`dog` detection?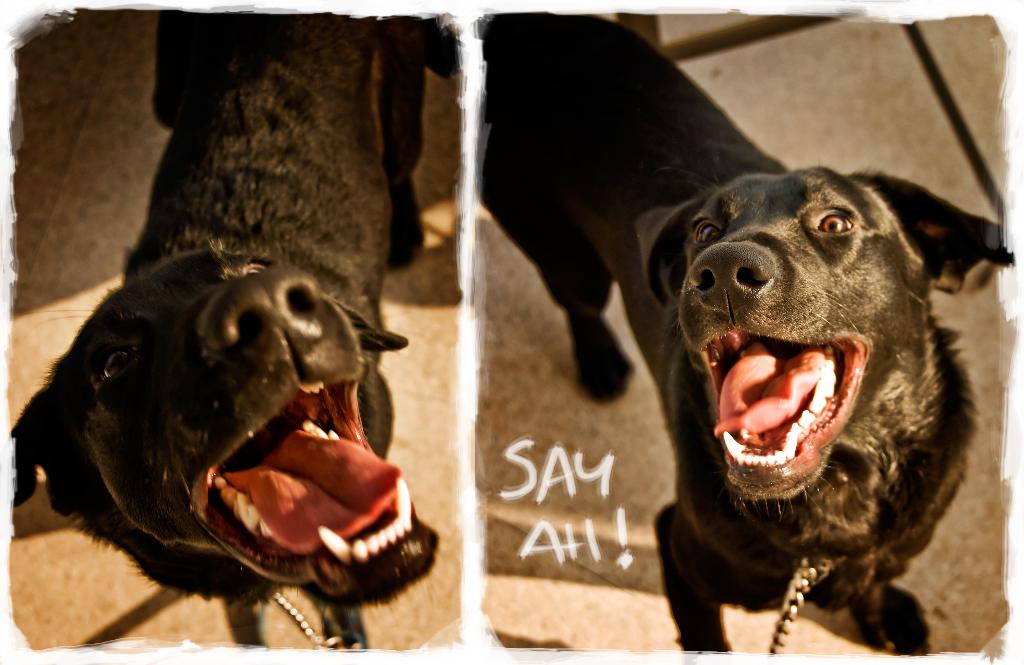
(473, 12, 1015, 652)
